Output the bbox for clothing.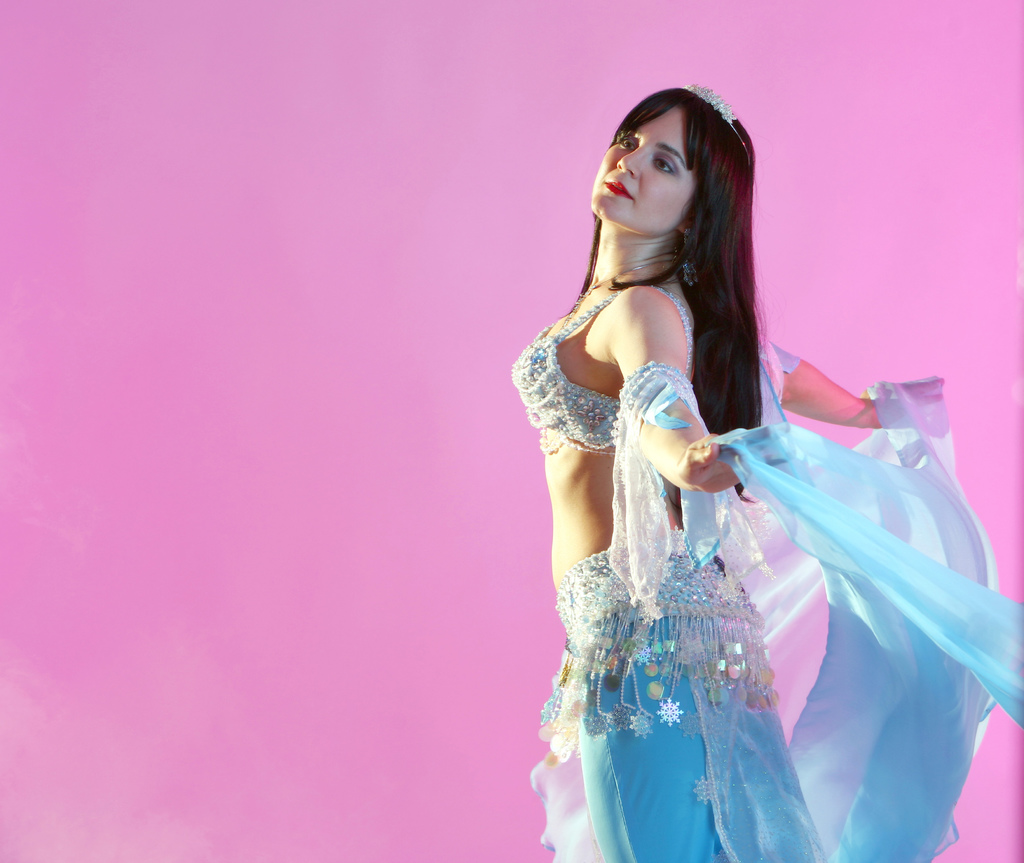
[516,276,1023,862].
